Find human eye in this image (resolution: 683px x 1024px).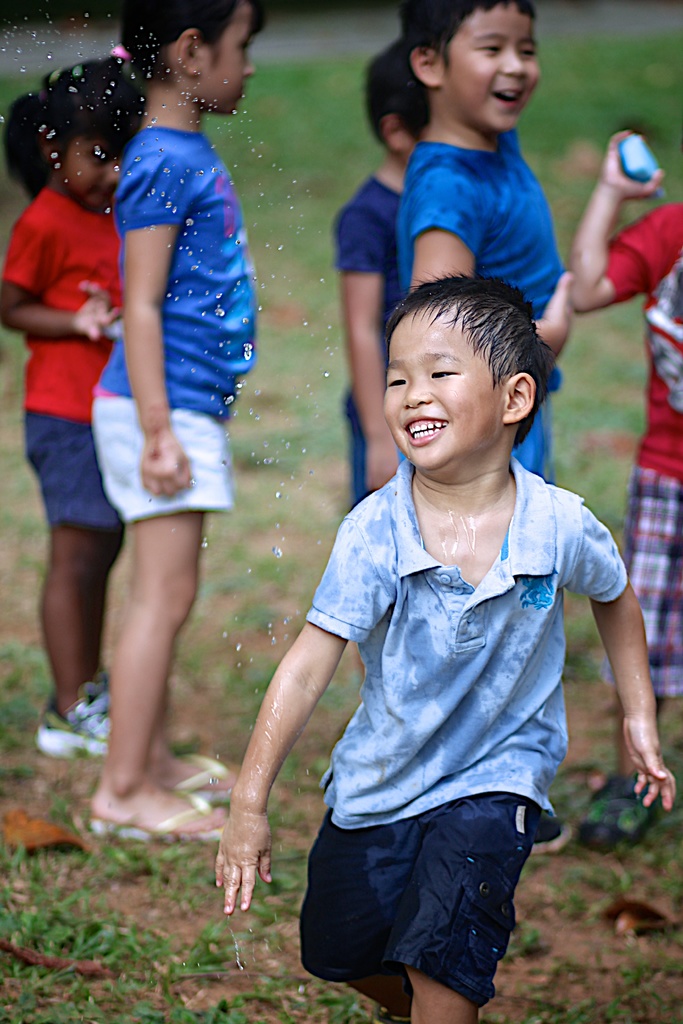
479,39,506,51.
